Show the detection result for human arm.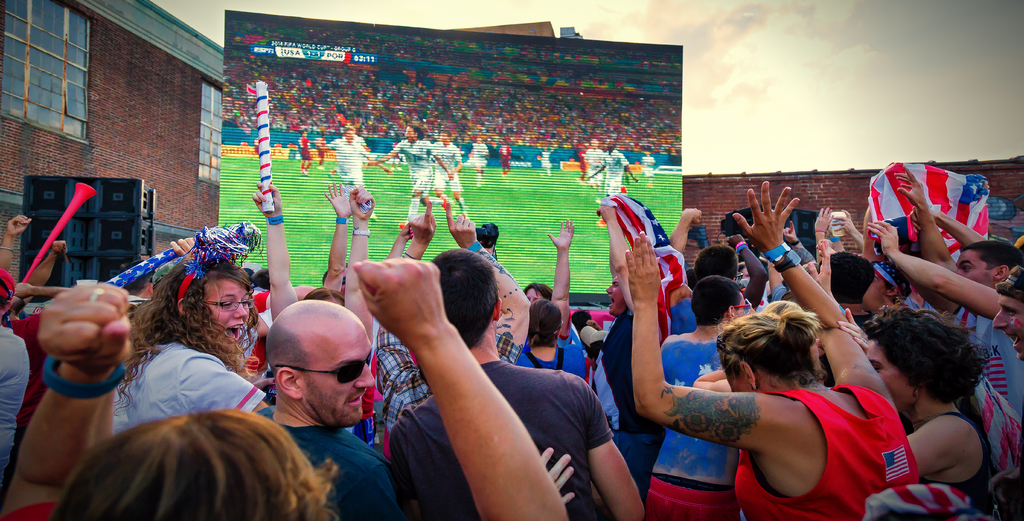
(x1=26, y1=236, x2=69, y2=276).
